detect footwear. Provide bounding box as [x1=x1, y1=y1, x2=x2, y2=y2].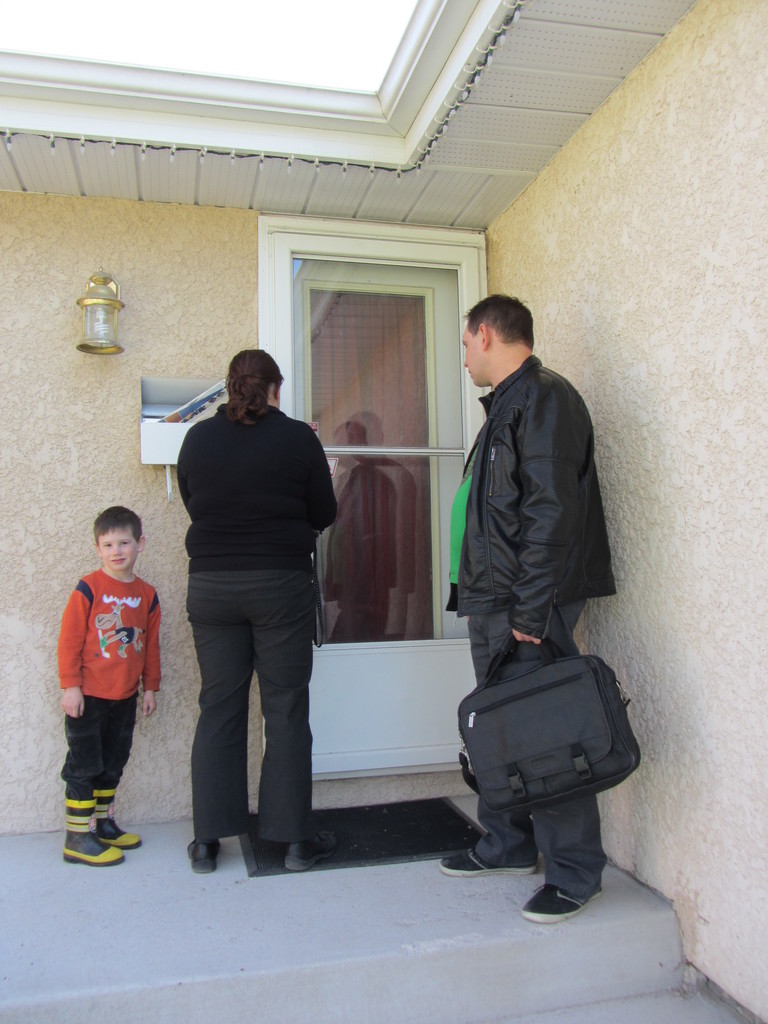
[x1=432, y1=844, x2=541, y2=874].
